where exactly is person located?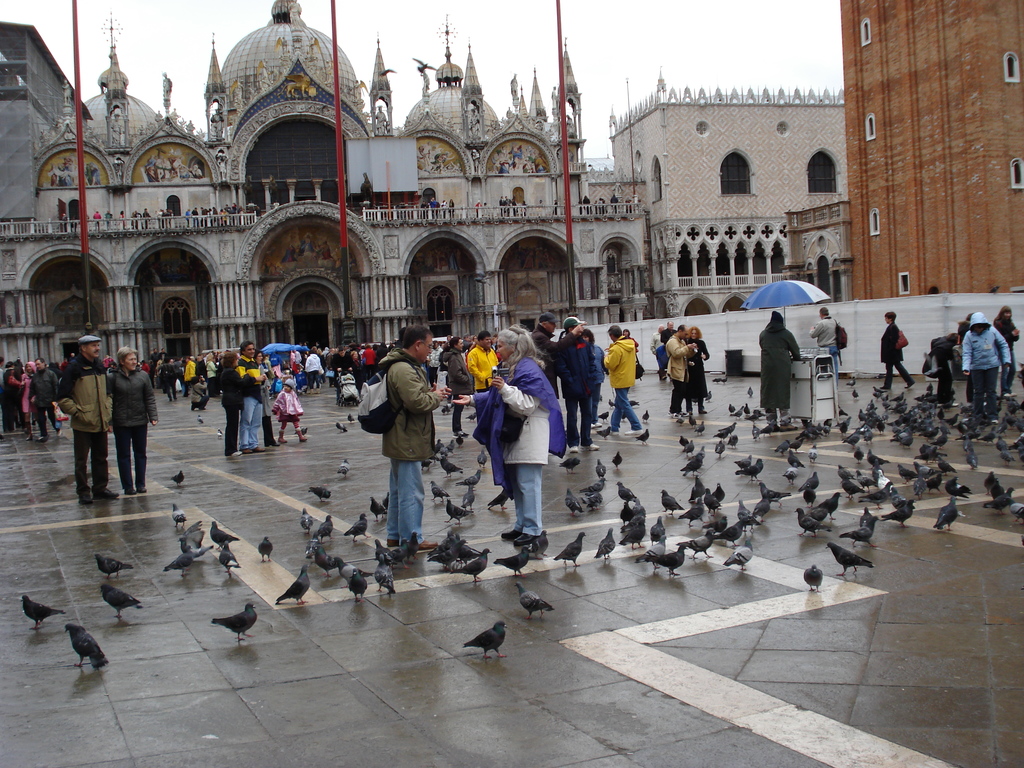
Its bounding box is l=465, t=323, r=500, b=395.
